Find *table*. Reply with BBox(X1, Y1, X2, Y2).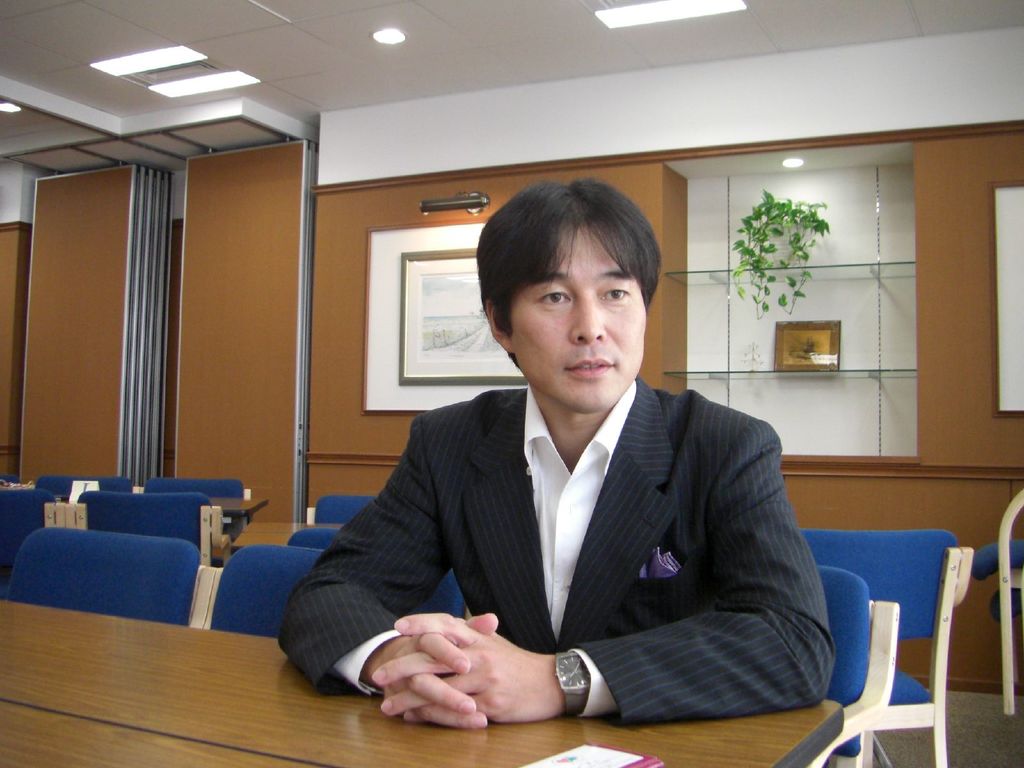
BBox(0, 593, 847, 767).
